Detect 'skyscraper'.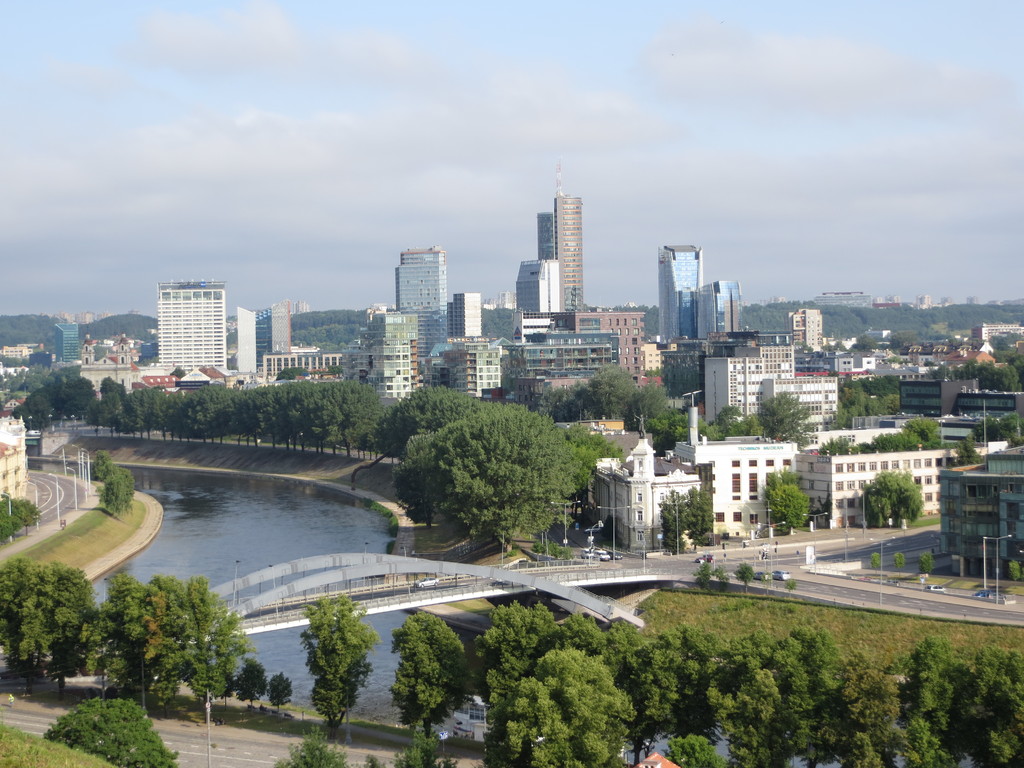
Detected at 703/346/797/435.
